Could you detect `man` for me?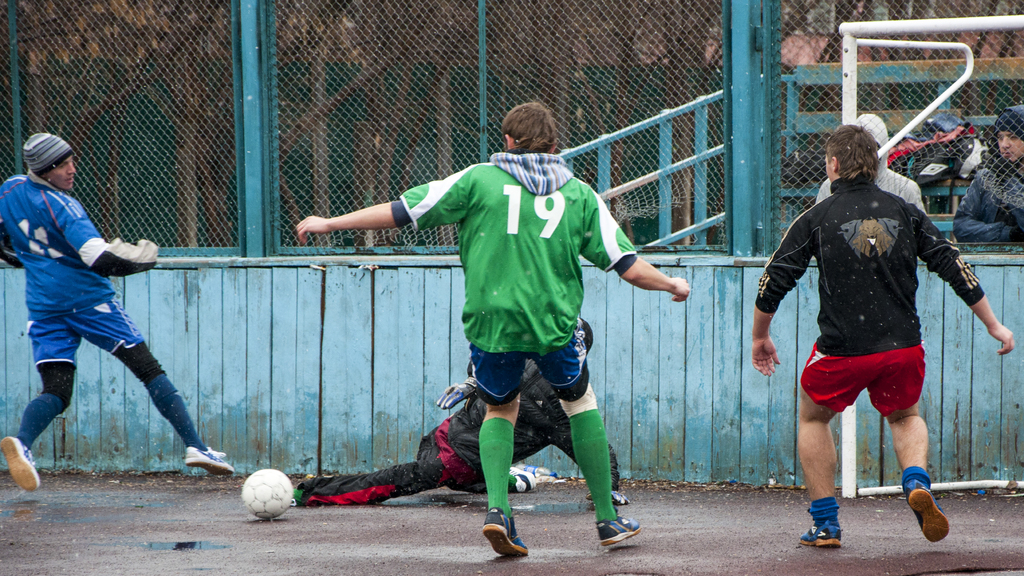
Detection result: (0,131,233,495).
